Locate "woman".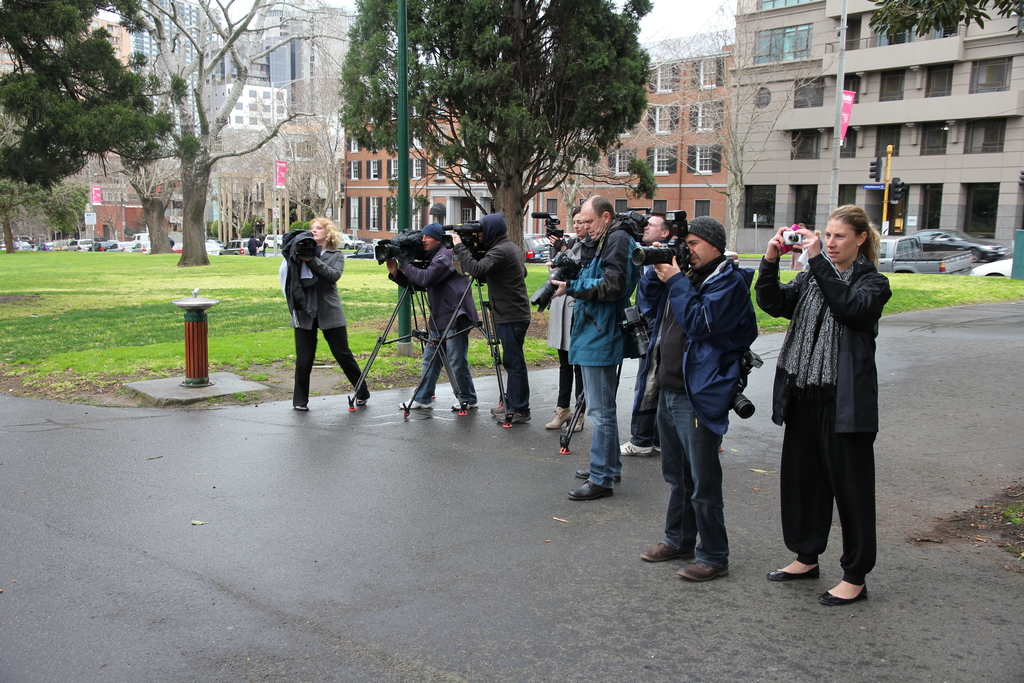
Bounding box: {"left": 278, "top": 215, "right": 371, "bottom": 413}.
